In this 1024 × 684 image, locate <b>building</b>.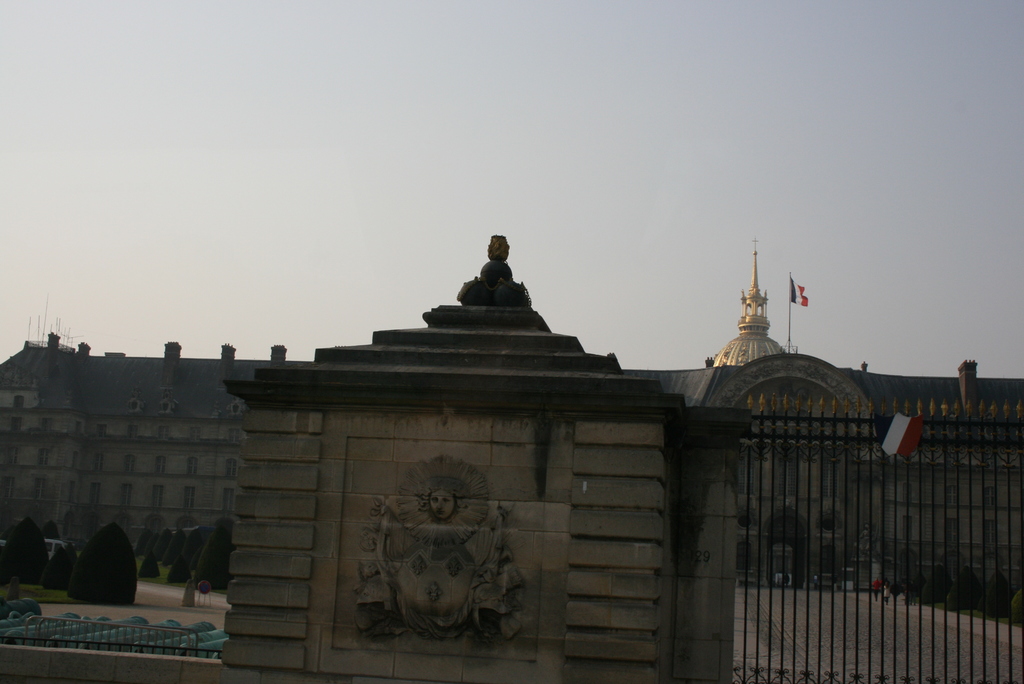
Bounding box: (left=0, top=241, right=1023, bottom=683).
